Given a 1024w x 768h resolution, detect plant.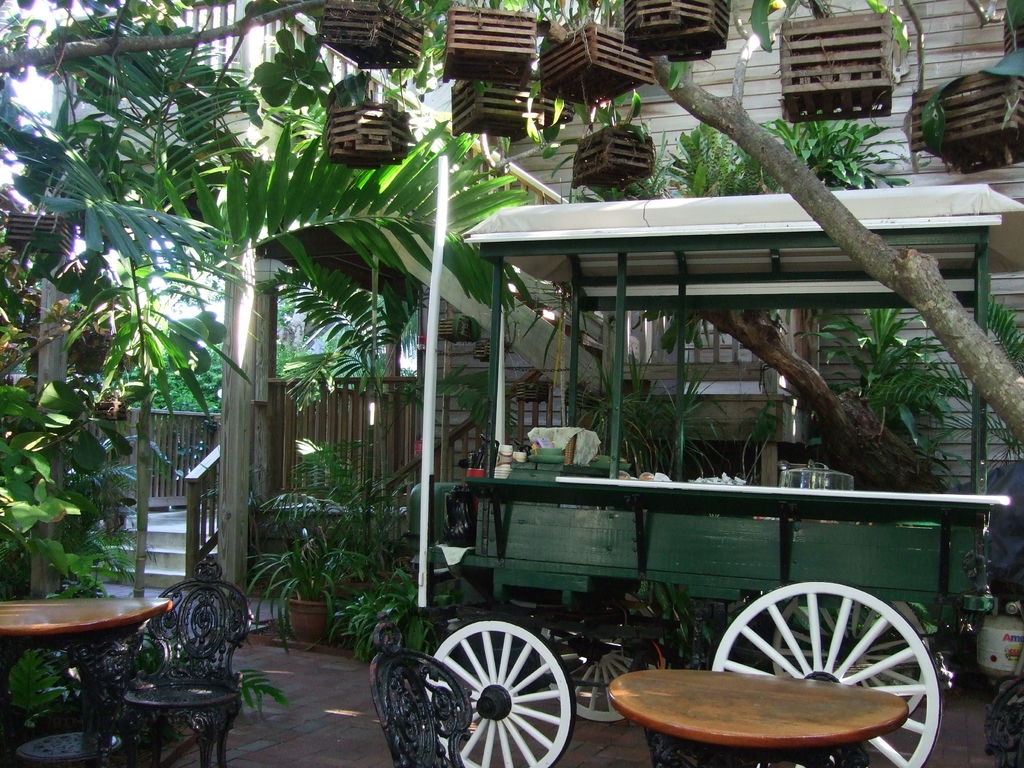
(759,104,912,188).
